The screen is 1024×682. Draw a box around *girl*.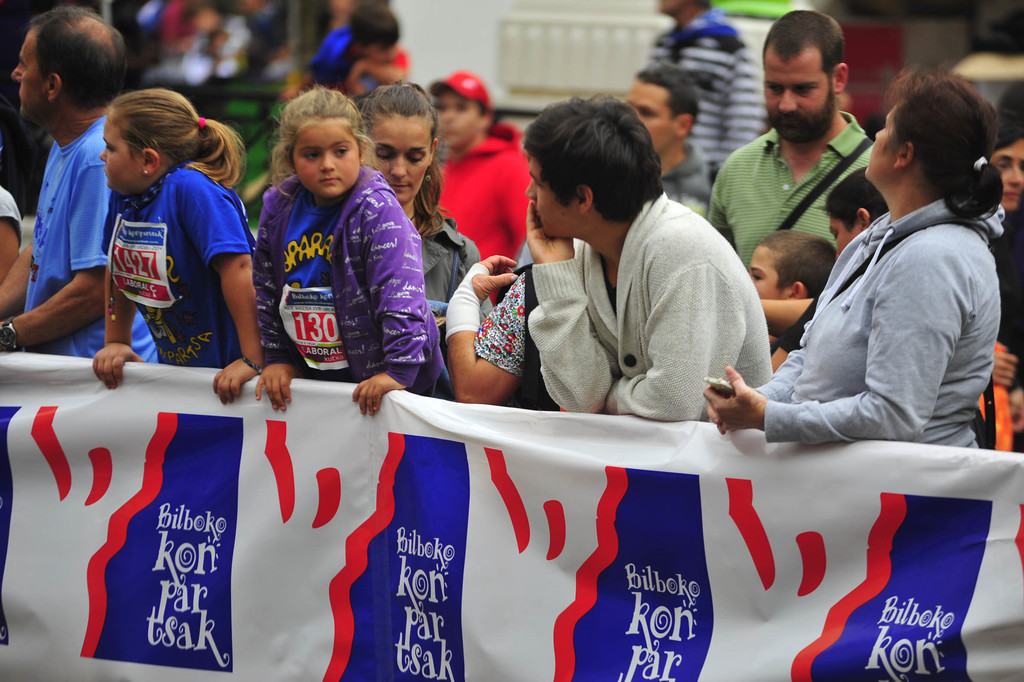
box=[91, 87, 264, 404].
